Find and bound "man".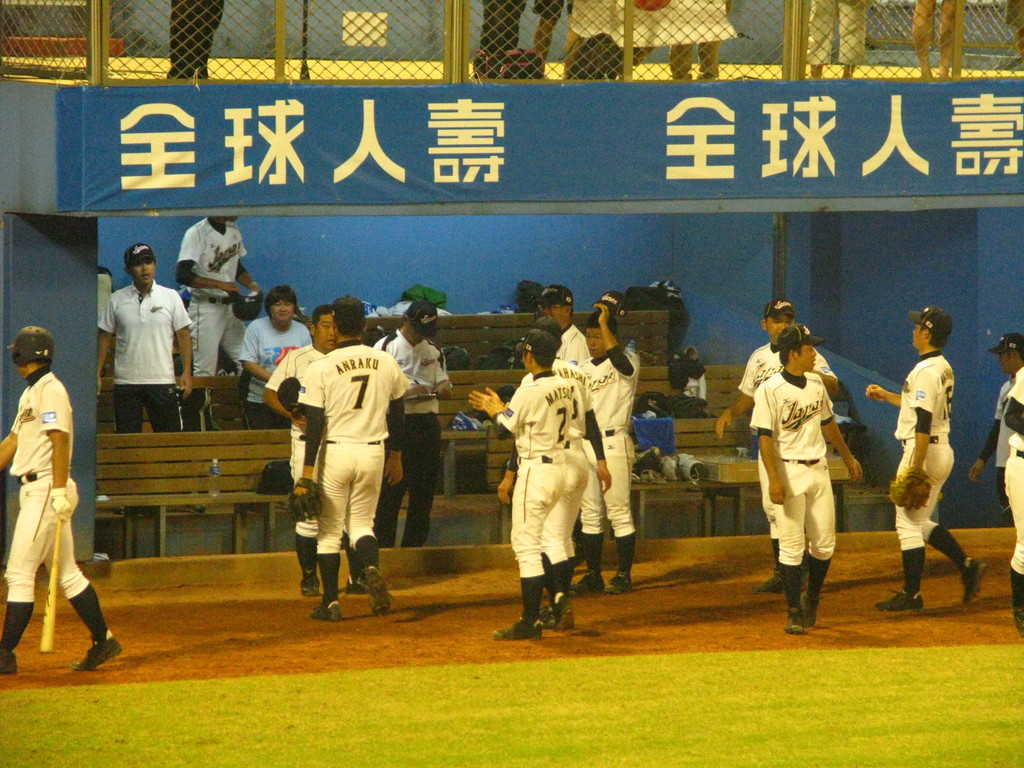
Bound: crop(751, 325, 858, 636).
